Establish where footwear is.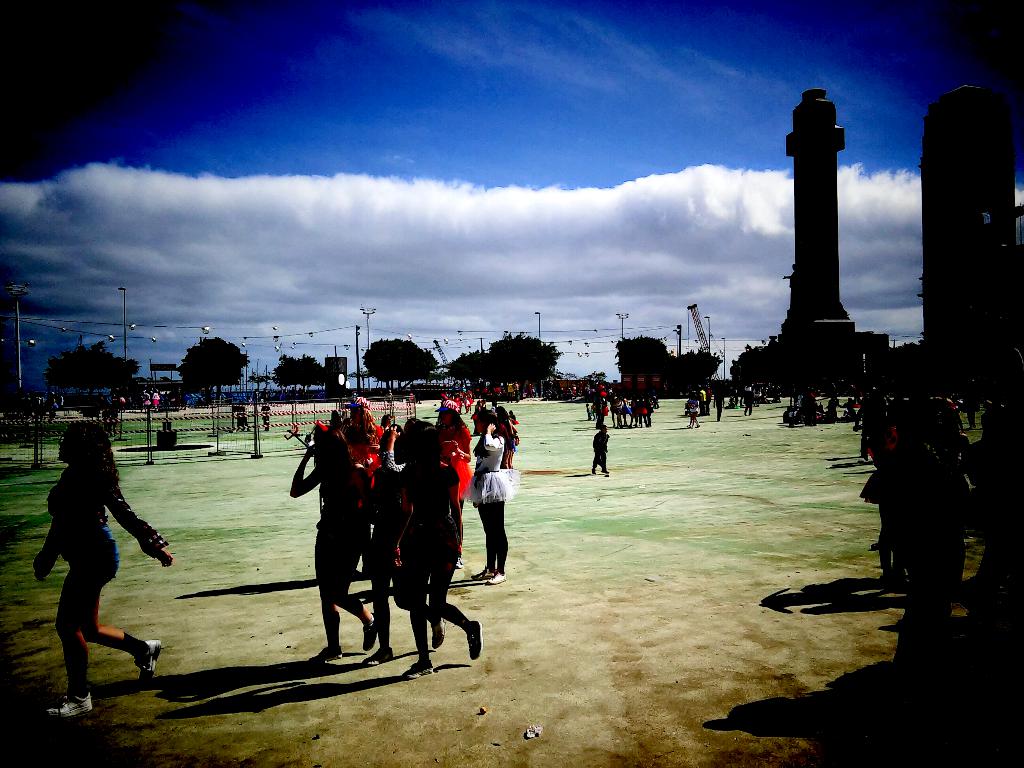
Established at bbox(463, 618, 486, 660).
